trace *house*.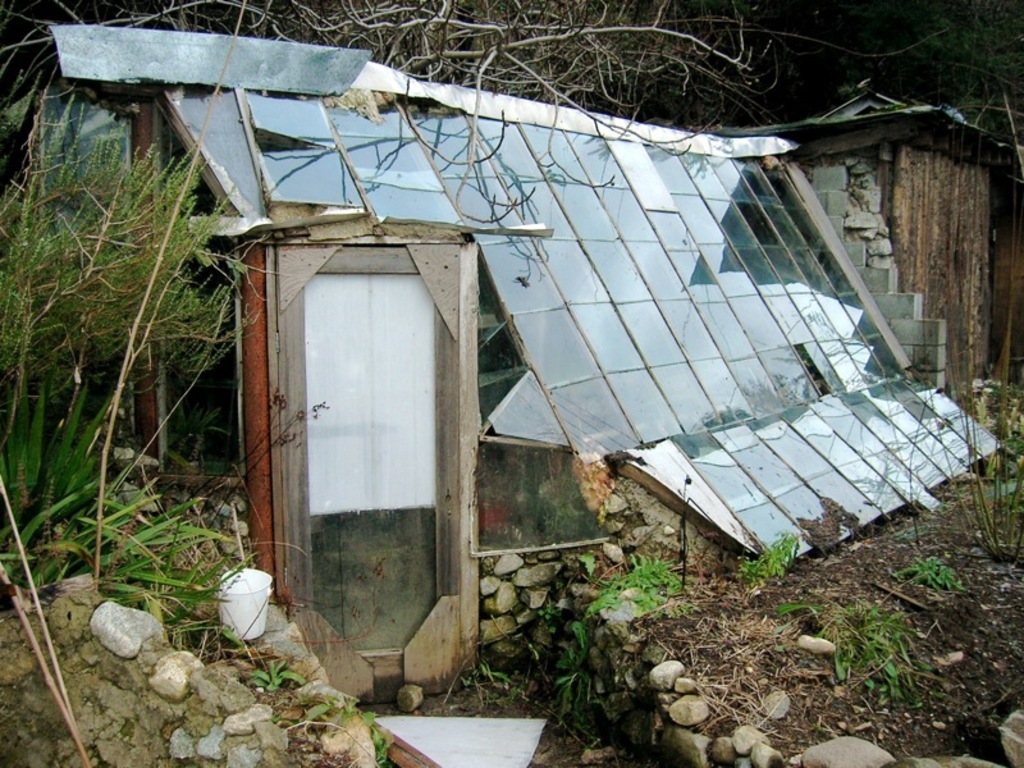
Traced to 125/38/969/685.
